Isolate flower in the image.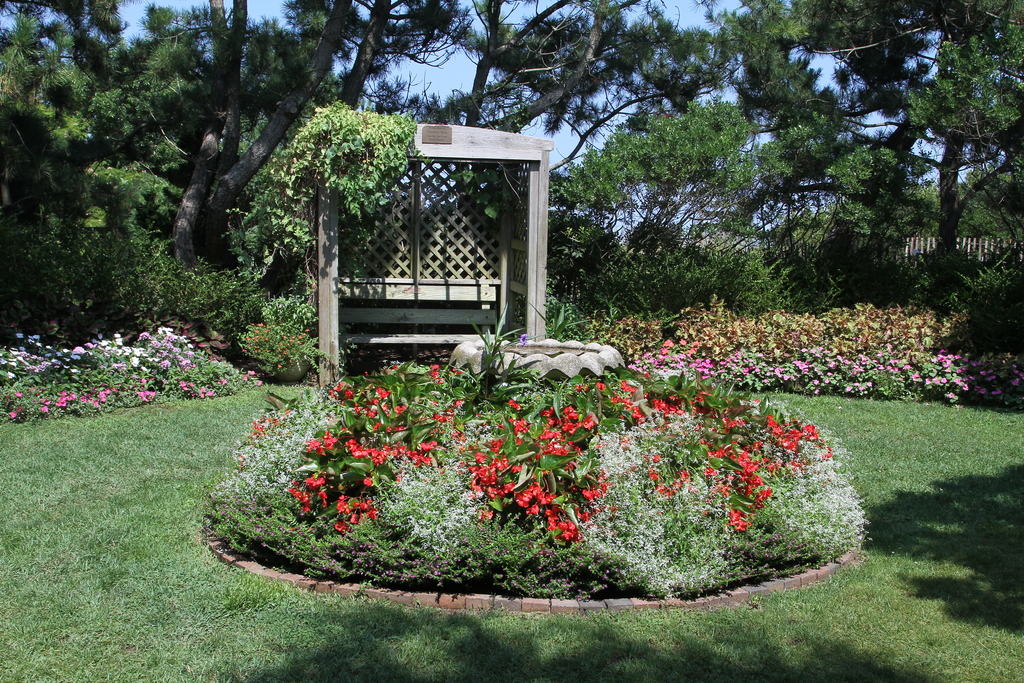
Isolated region: bbox=[520, 331, 529, 347].
